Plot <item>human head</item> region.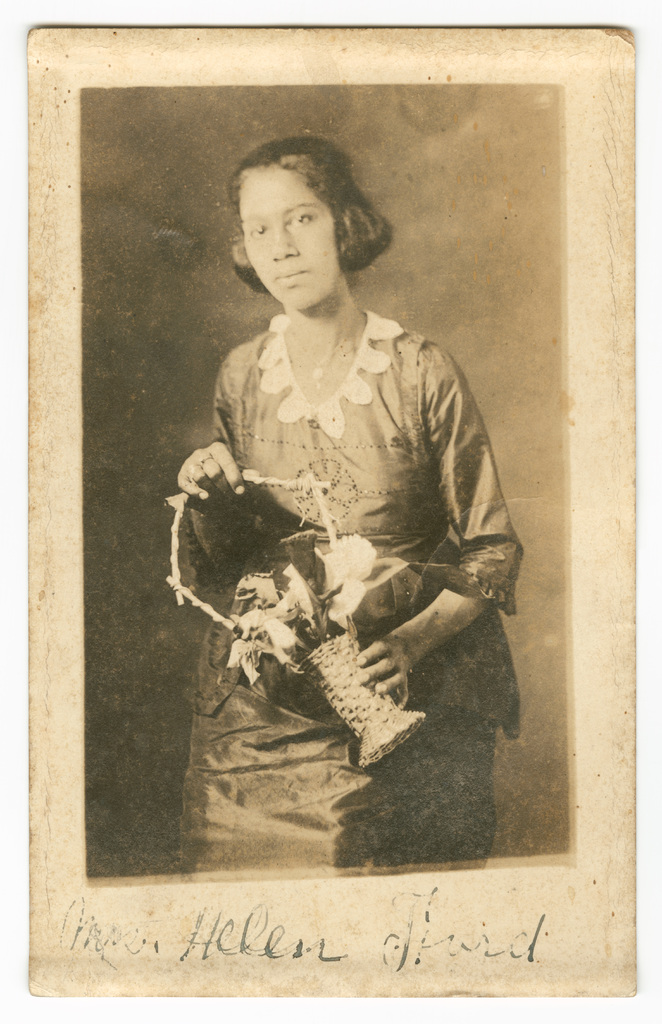
Plotted at box(222, 134, 383, 289).
